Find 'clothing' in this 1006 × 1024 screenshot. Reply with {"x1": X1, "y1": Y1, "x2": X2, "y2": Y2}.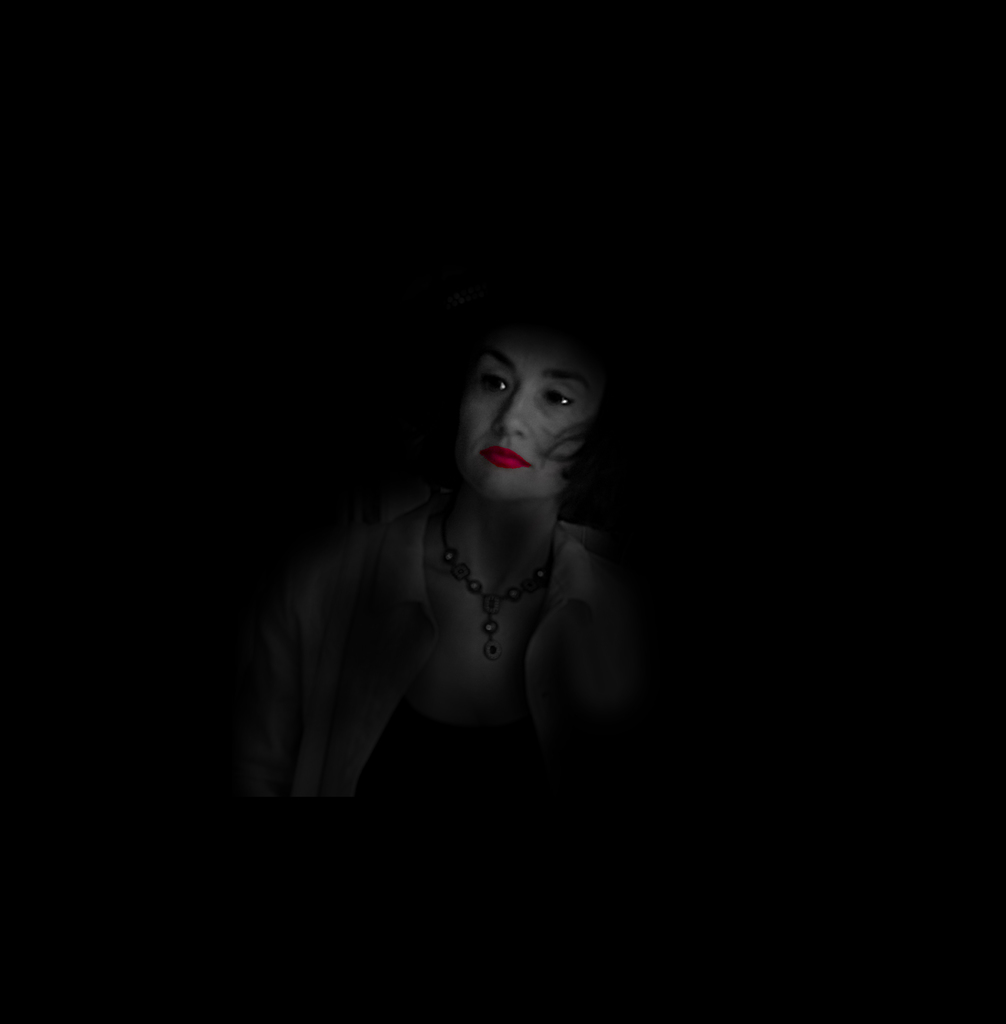
{"x1": 231, "y1": 396, "x2": 658, "y2": 836}.
